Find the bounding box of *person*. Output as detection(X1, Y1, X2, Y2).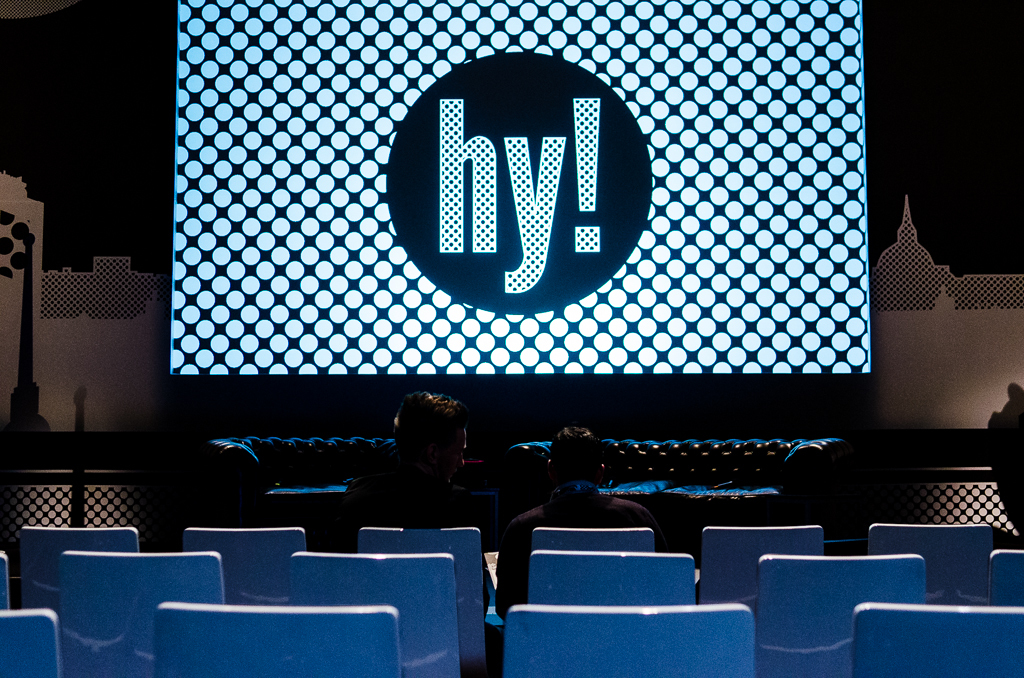
detection(495, 423, 674, 626).
